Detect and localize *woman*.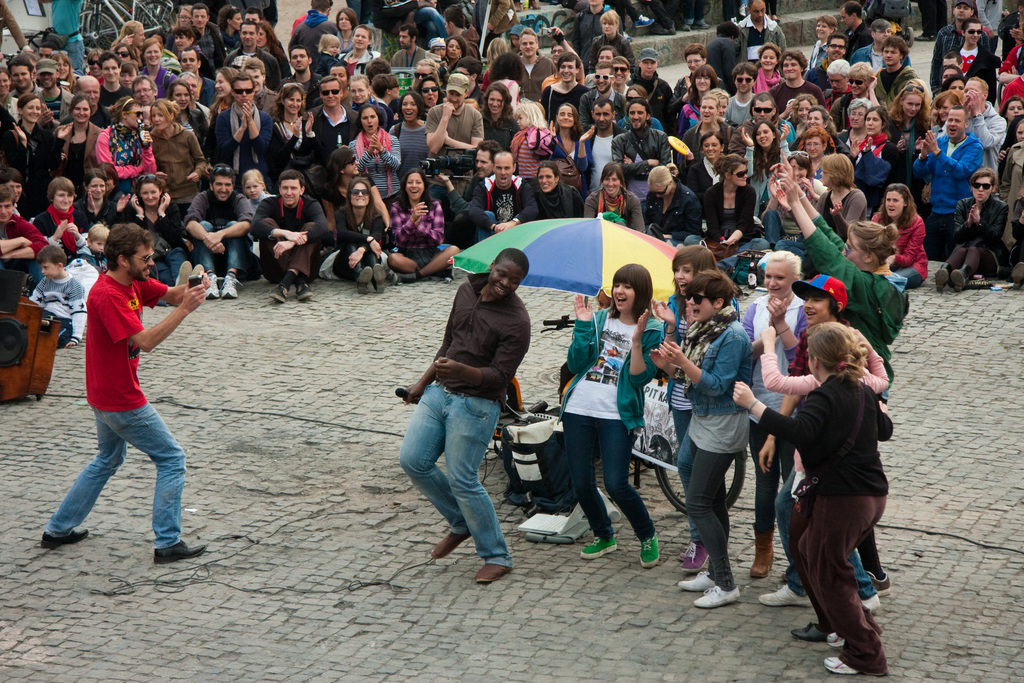
Localized at pyautogui.locateOnScreen(34, 175, 86, 259).
